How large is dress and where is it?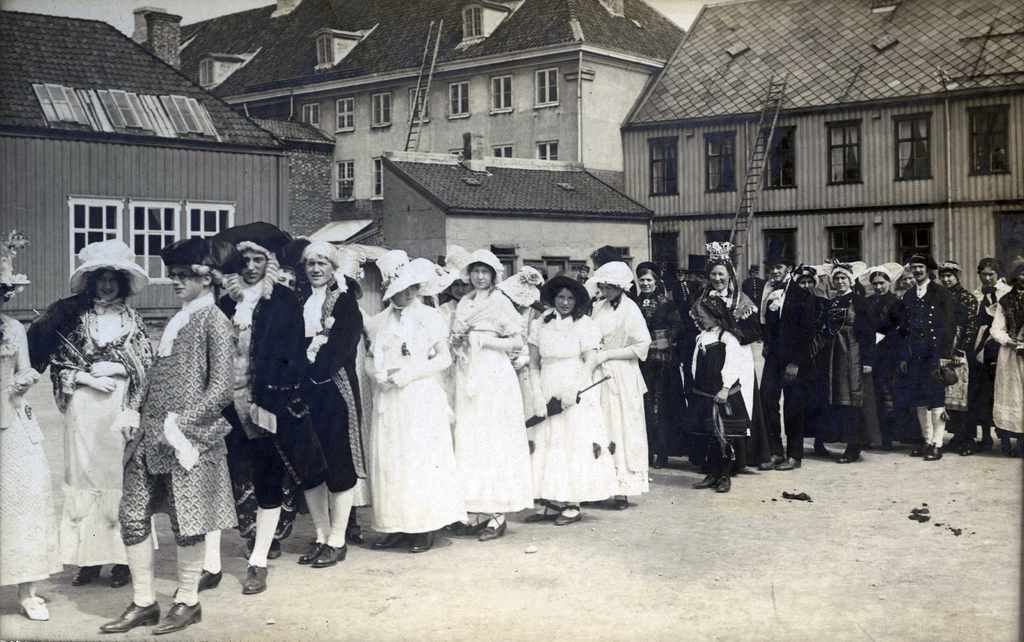
Bounding box: {"x1": 246, "y1": 290, "x2": 325, "y2": 523}.
